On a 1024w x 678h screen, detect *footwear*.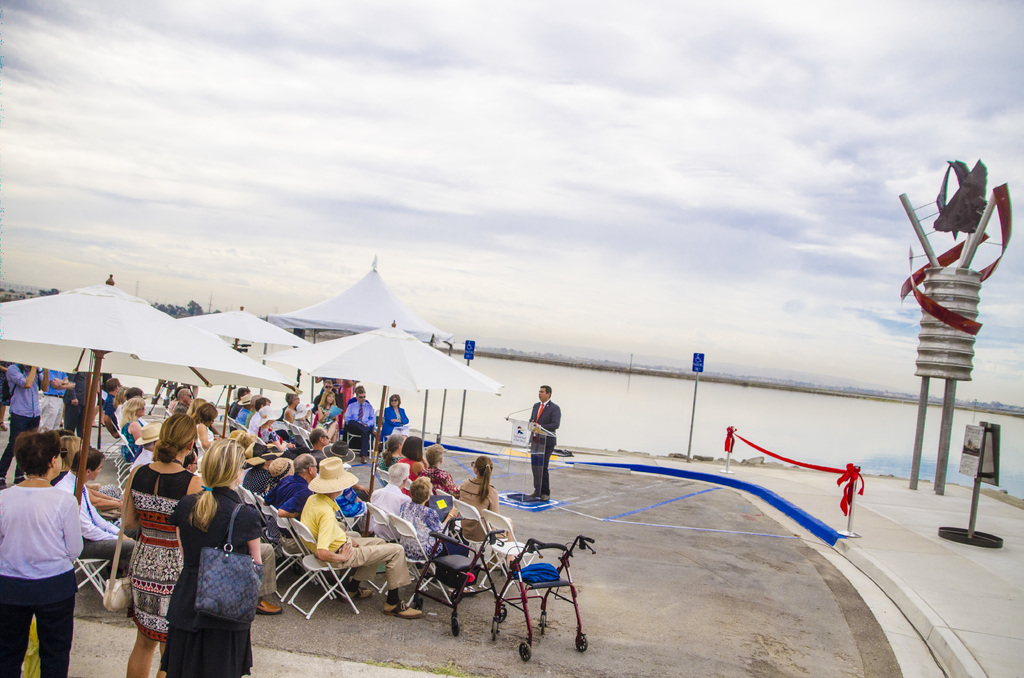
bbox(386, 597, 422, 622).
